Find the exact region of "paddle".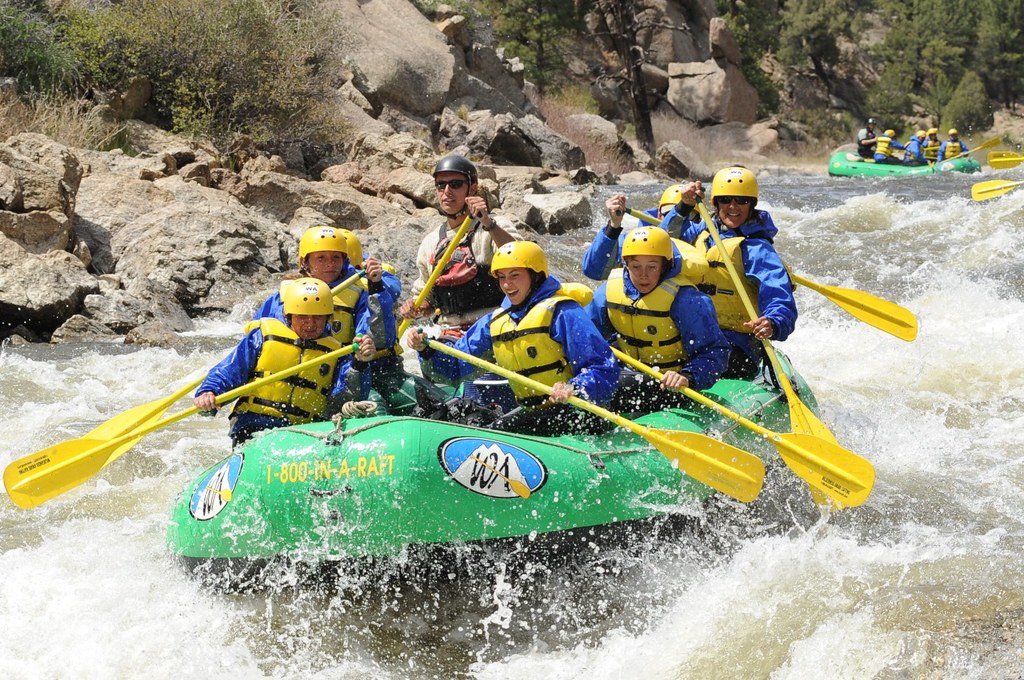
Exact region: detection(0, 339, 355, 509).
